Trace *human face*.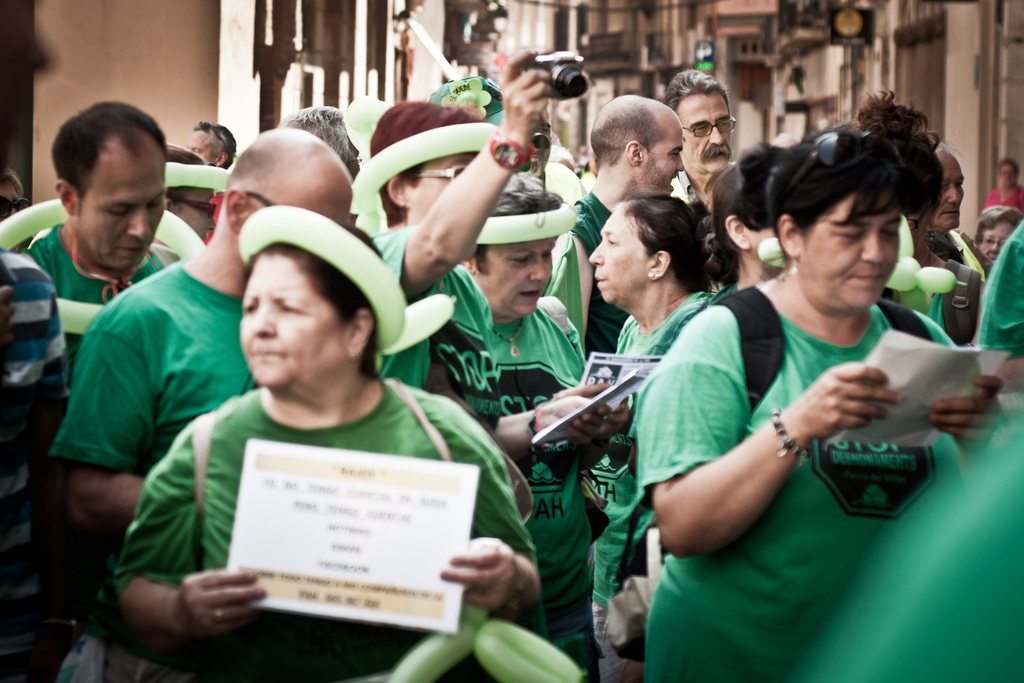
Traced to bbox=(937, 148, 963, 229).
